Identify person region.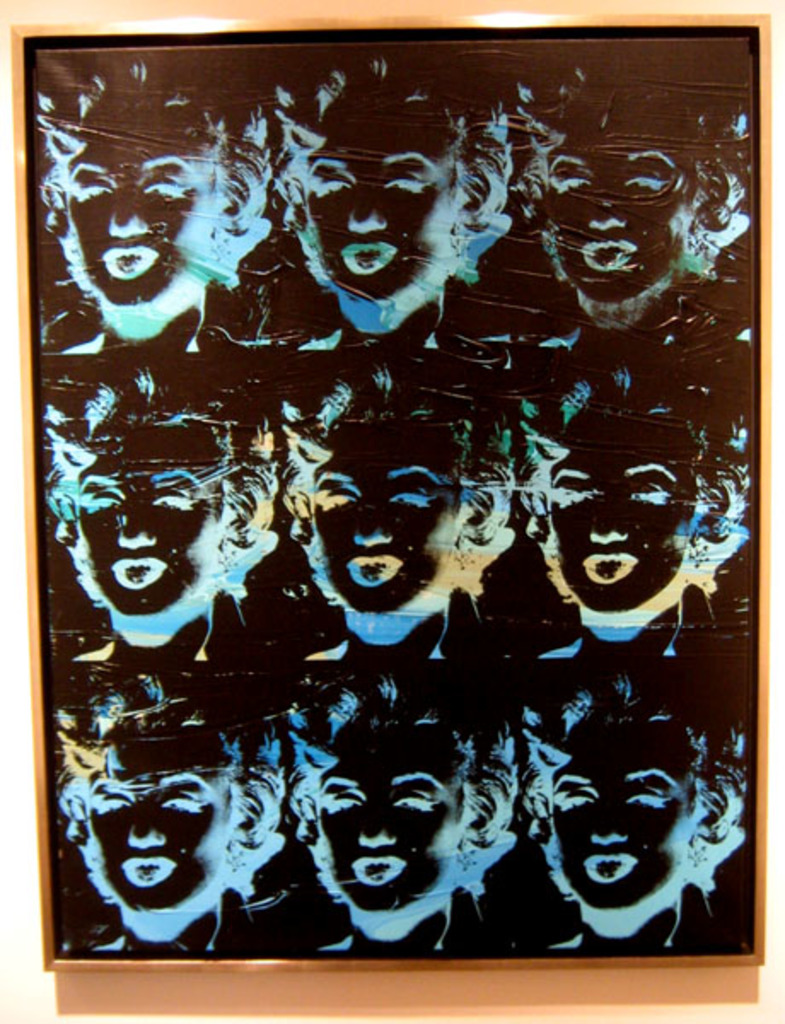
Region: select_region(265, 51, 515, 364).
